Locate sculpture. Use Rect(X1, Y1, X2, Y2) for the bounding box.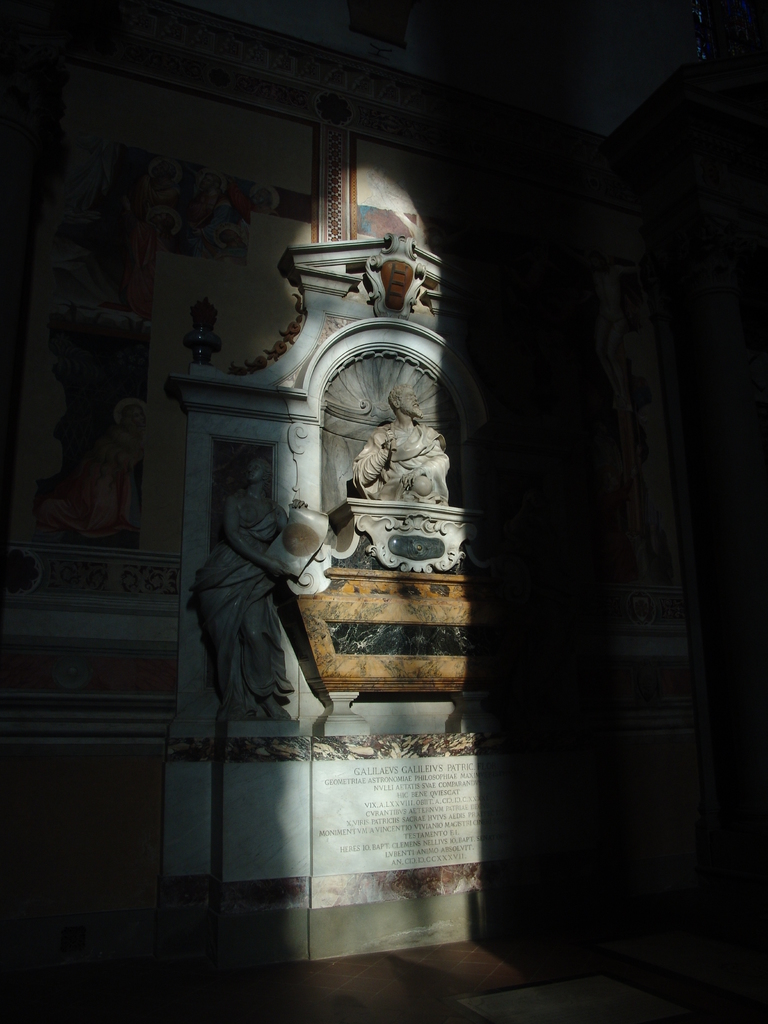
Rect(182, 403, 318, 754).
